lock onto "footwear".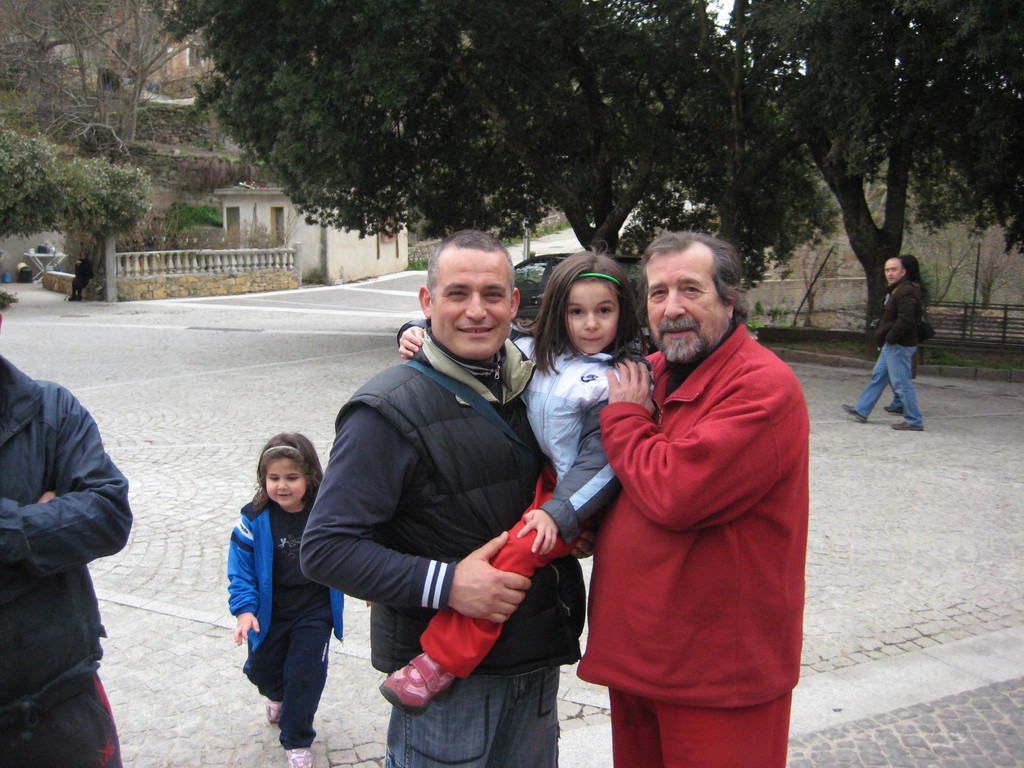
Locked: BBox(262, 696, 282, 728).
